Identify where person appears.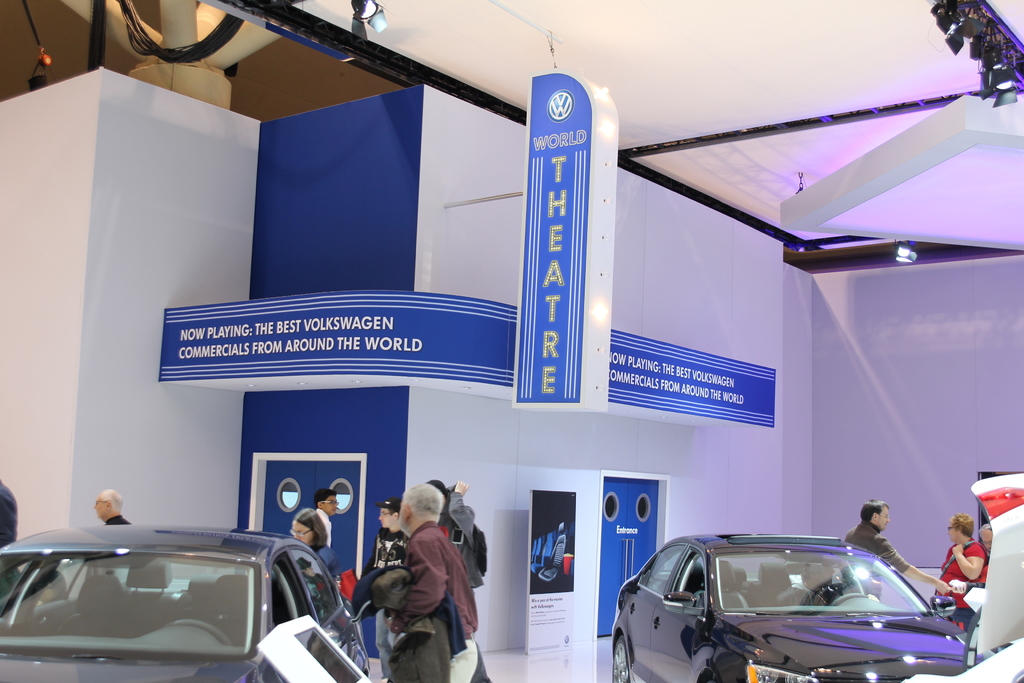
Appears at 291, 506, 333, 573.
